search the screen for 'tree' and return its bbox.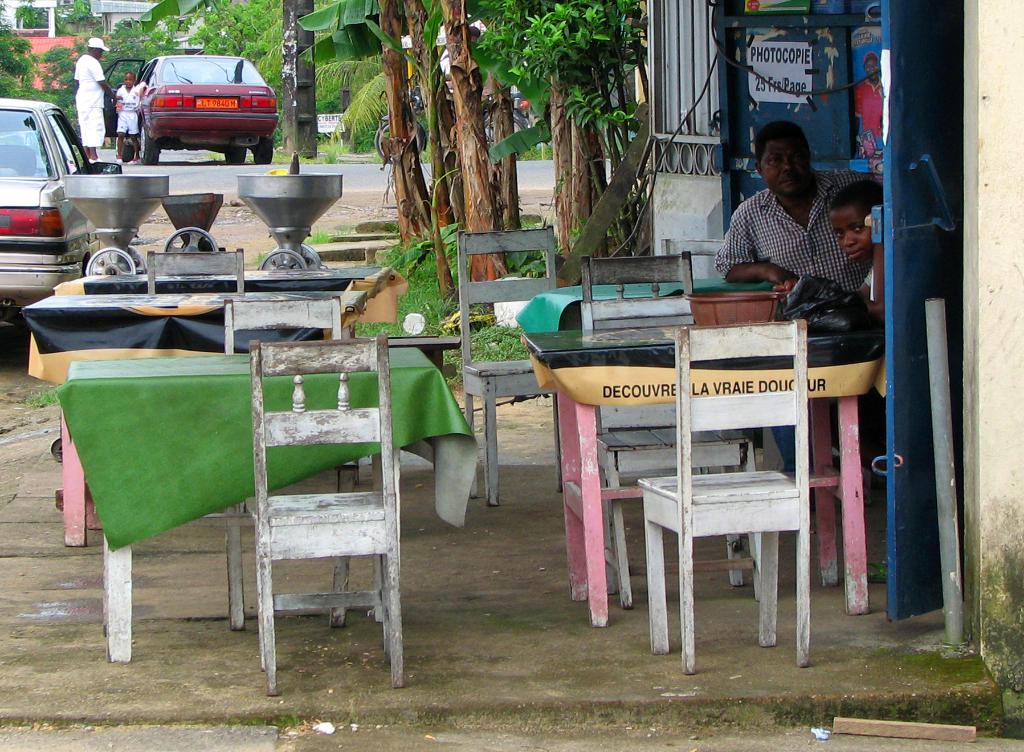
Found: select_region(312, 54, 401, 142).
